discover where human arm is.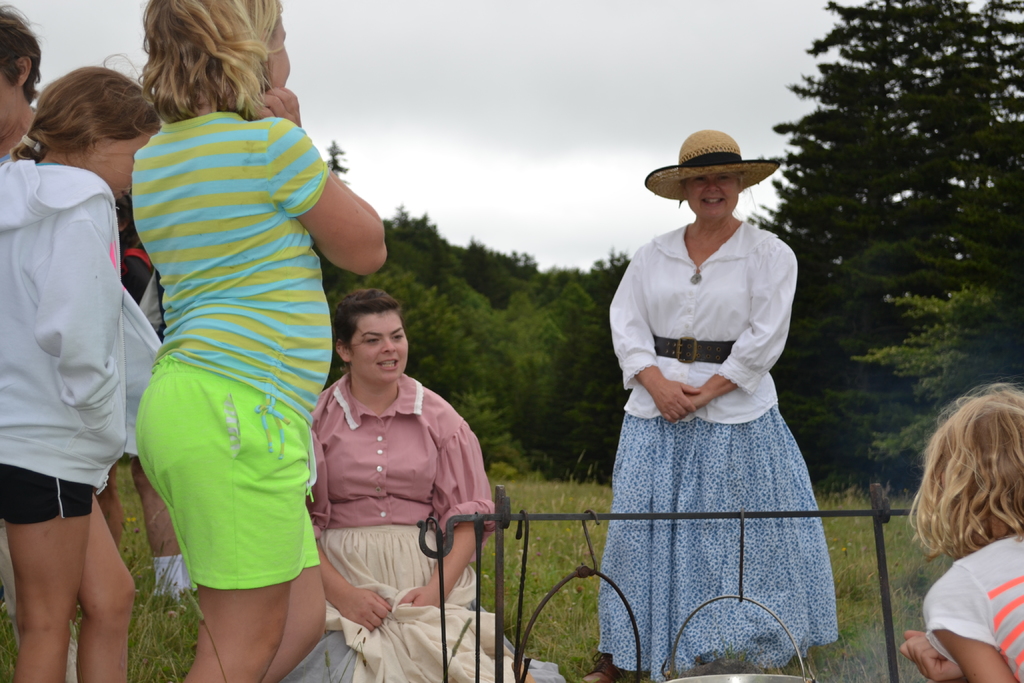
Discovered at 297:394:394:645.
